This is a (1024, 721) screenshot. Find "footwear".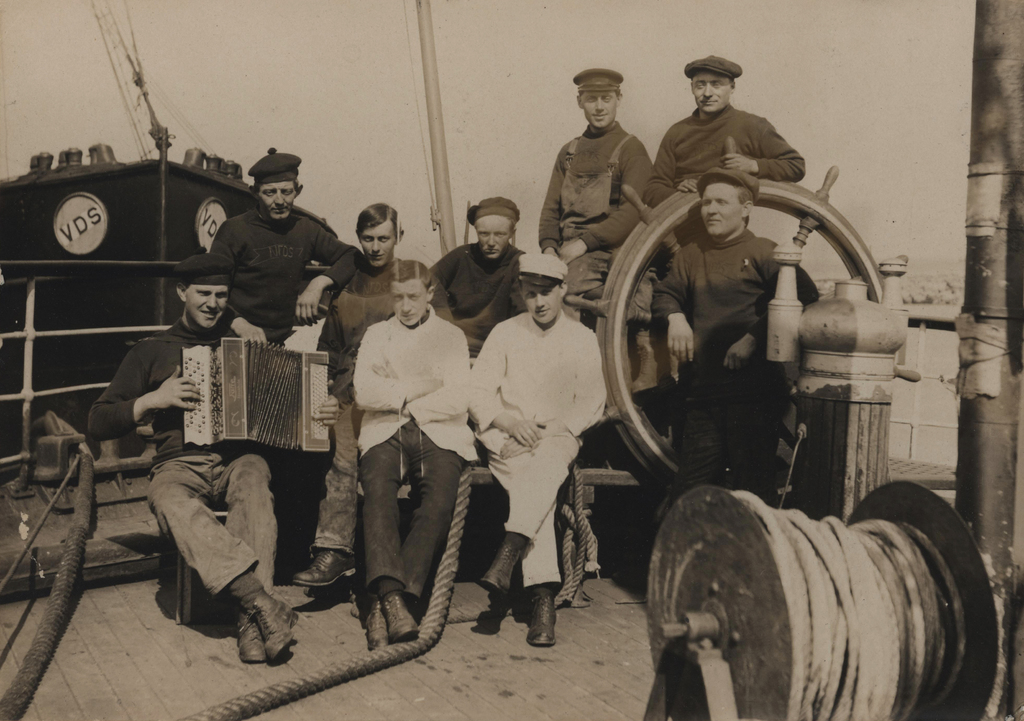
Bounding box: BBox(291, 548, 360, 588).
